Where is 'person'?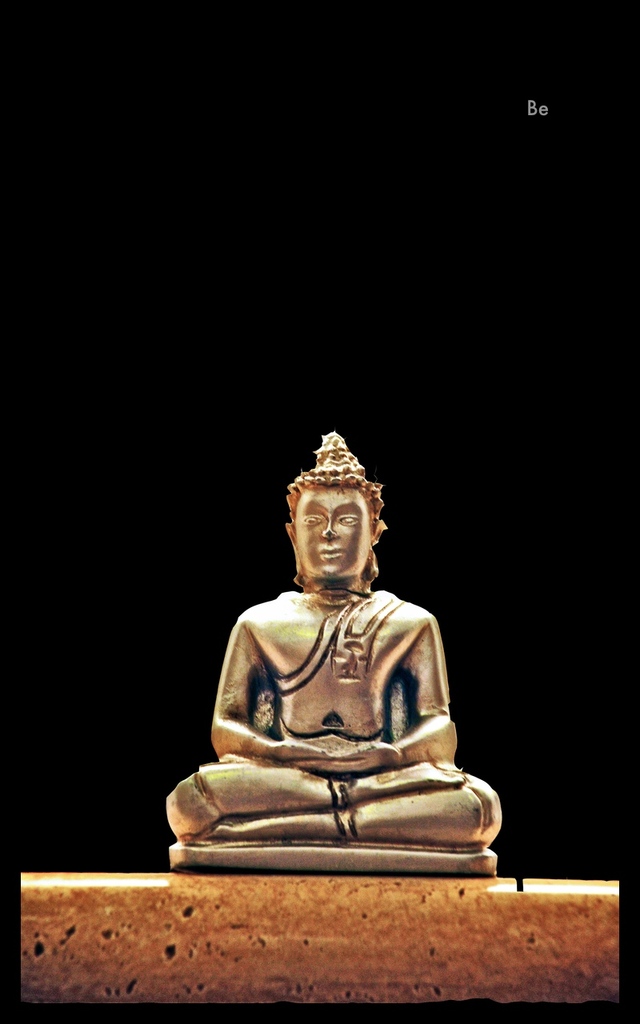
Rect(174, 449, 510, 877).
